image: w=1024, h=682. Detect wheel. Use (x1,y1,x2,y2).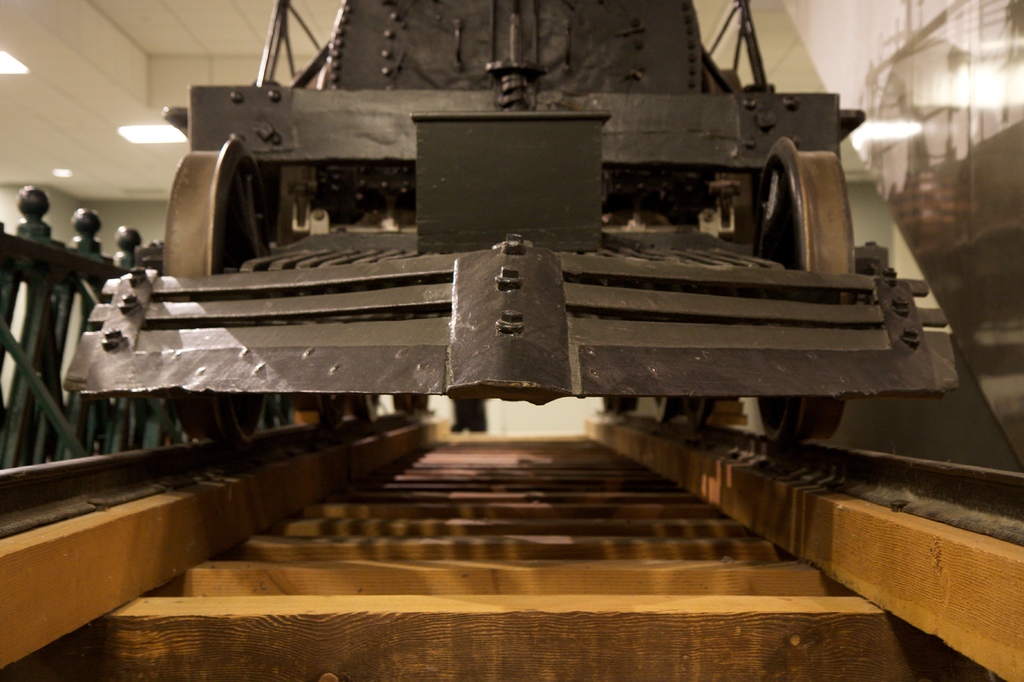
(162,139,271,446).
